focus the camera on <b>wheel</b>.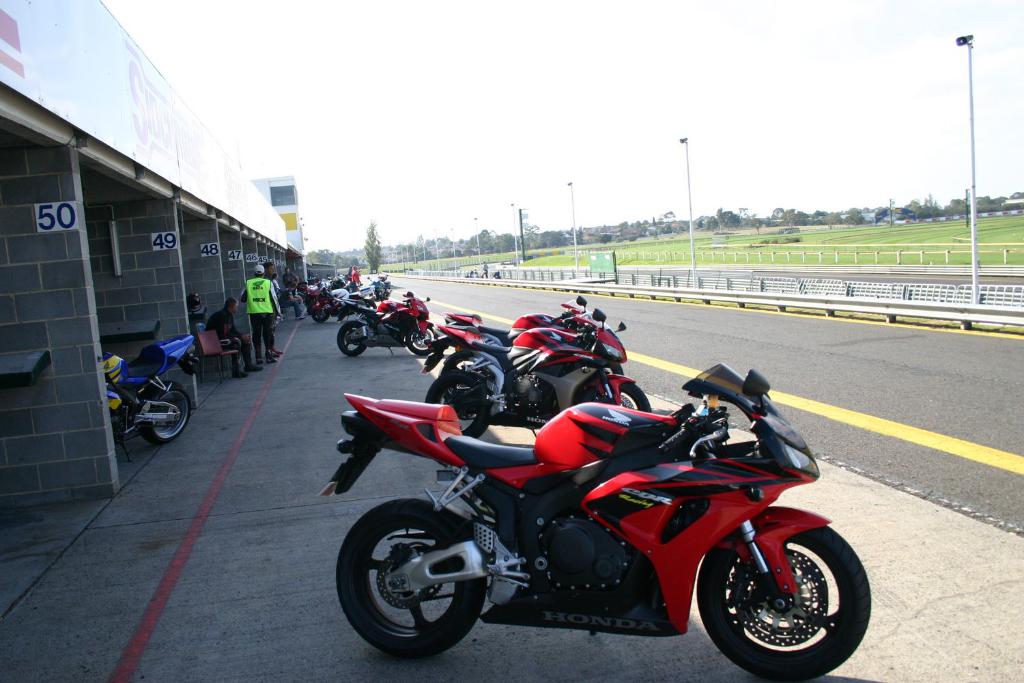
Focus region: BBox(313, 311, 328, 324).
